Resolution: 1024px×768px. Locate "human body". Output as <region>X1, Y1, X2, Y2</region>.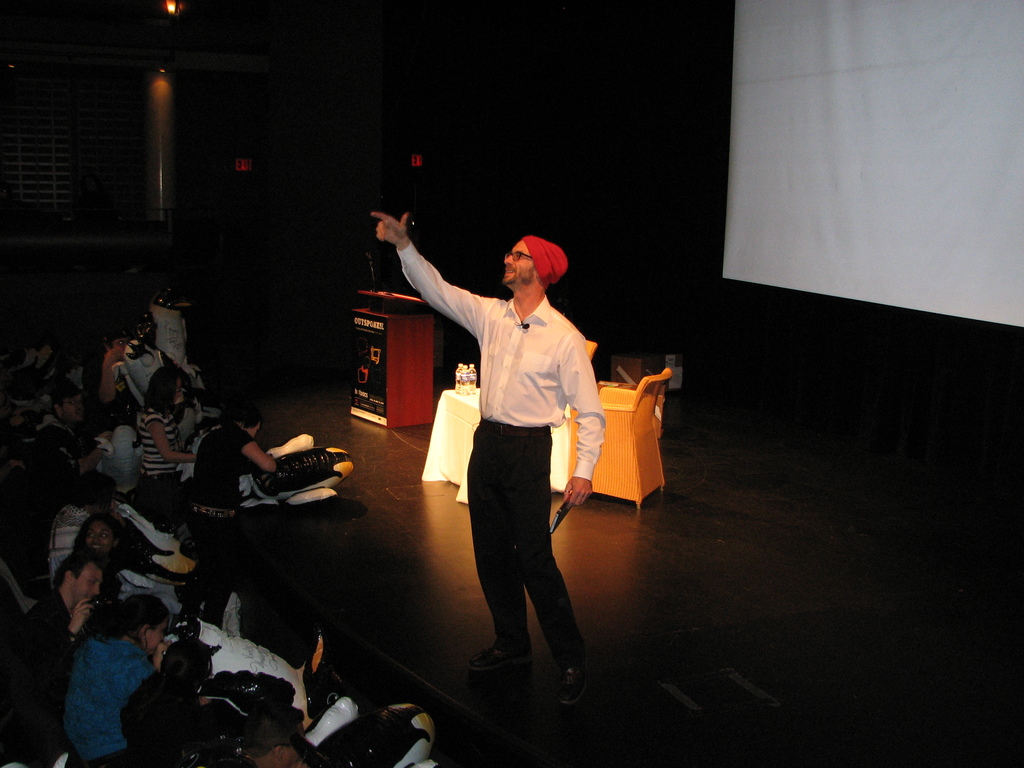
<region>136, 409, 194, 499</region>.
